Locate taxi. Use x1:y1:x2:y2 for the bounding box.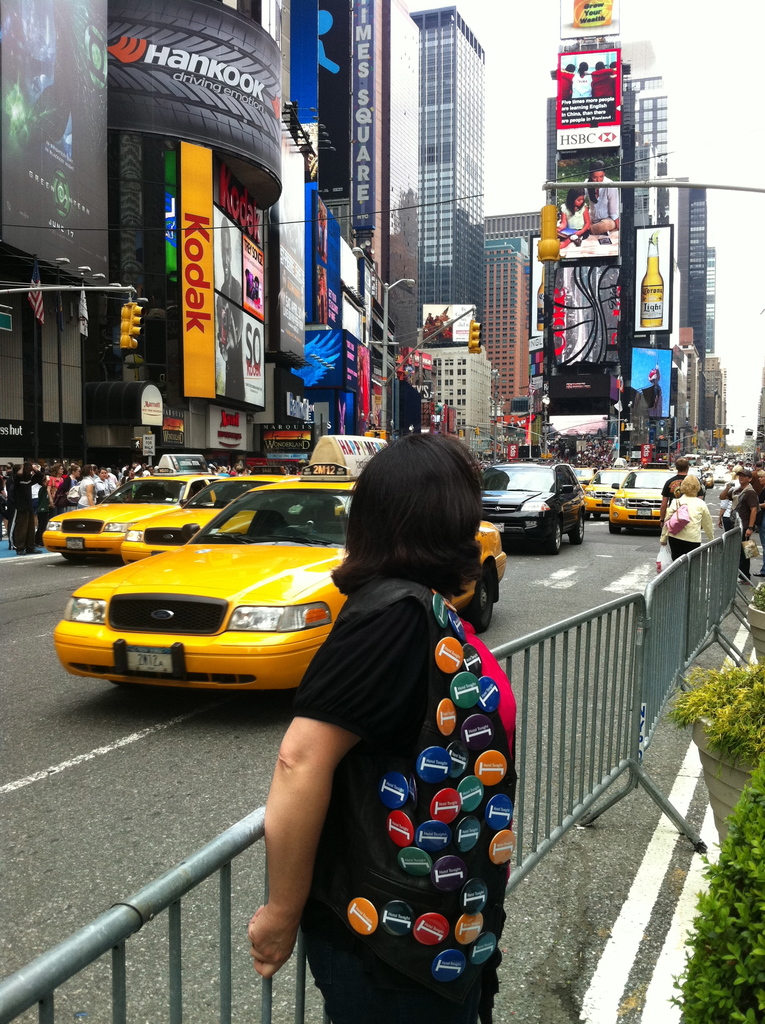
584:454:634:520.
